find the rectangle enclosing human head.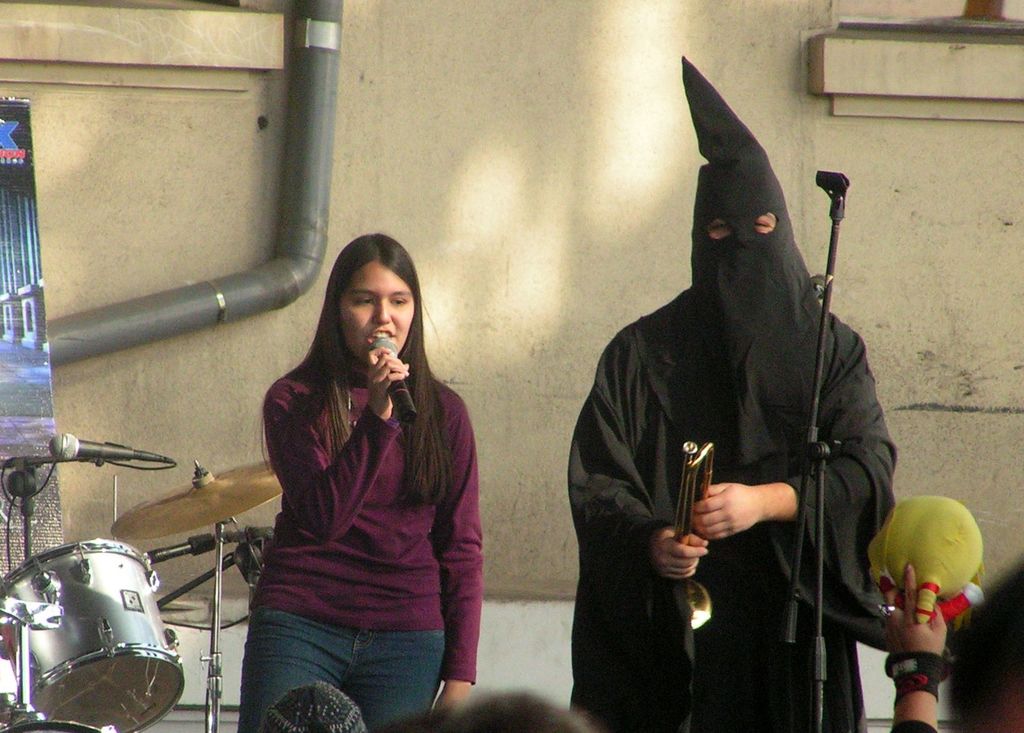
bbox(392, 695, 588, 732).
